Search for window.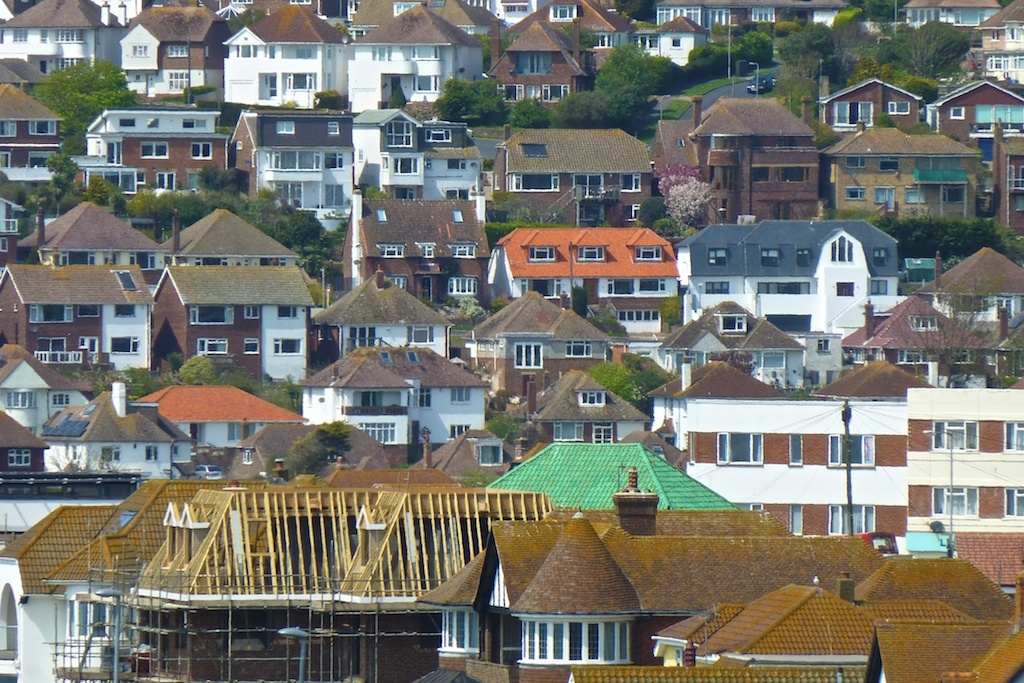
Found at Rect(506, 162, 566, 201).
